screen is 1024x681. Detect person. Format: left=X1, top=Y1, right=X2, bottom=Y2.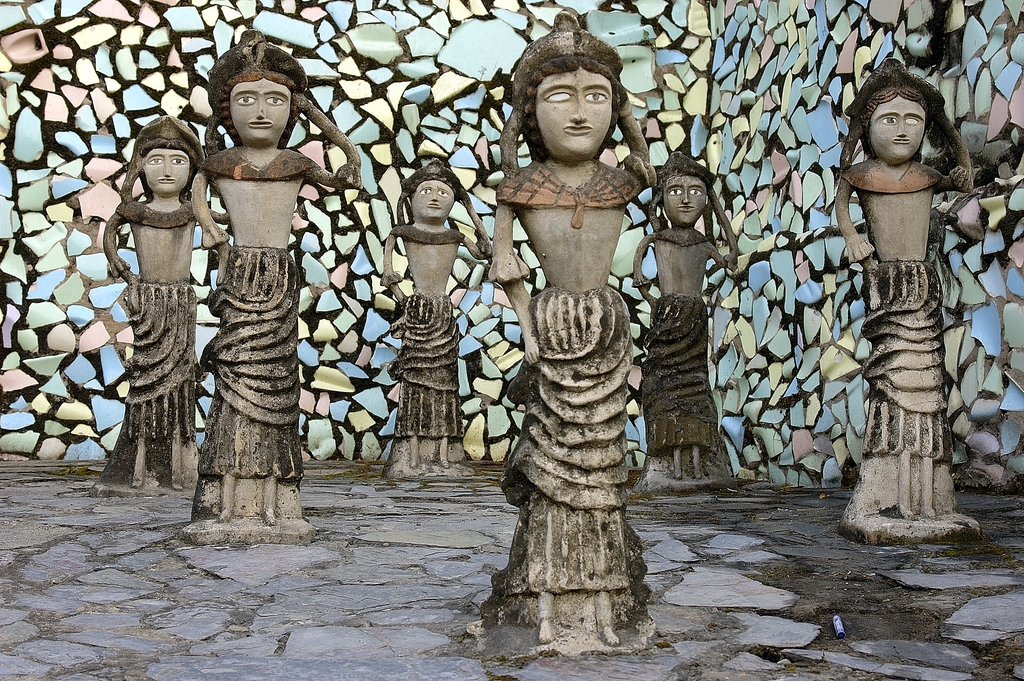
left=386, top=136, right=504, bottom=518.
